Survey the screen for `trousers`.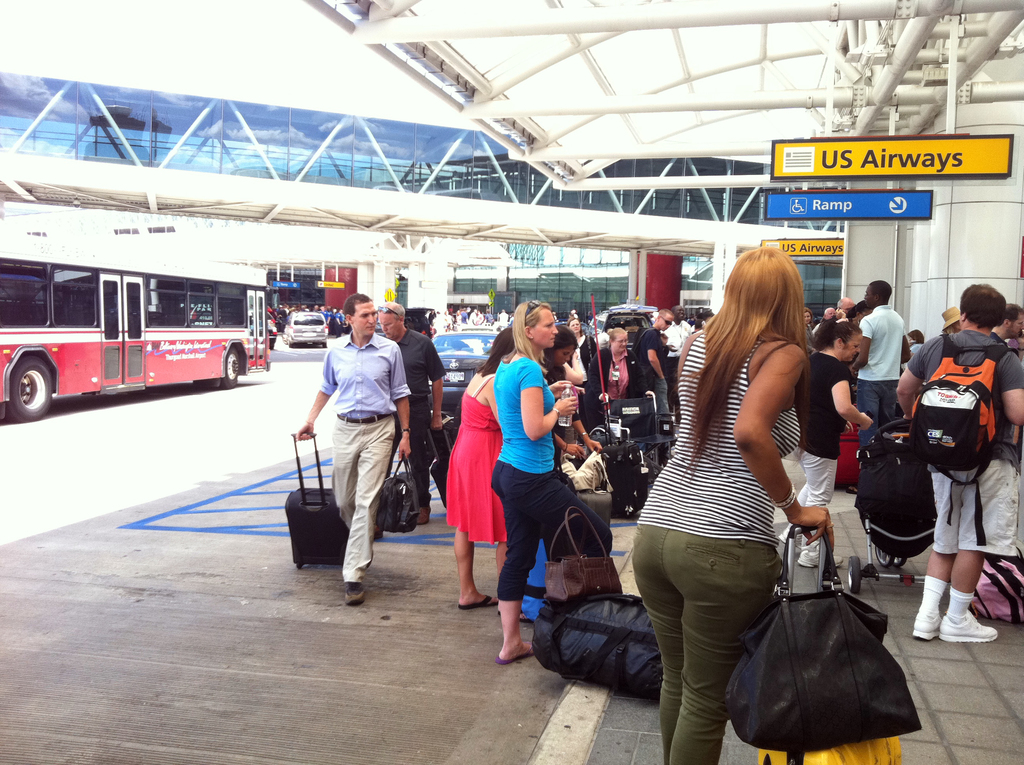
Survey found: [652, 531, 789, 745].
